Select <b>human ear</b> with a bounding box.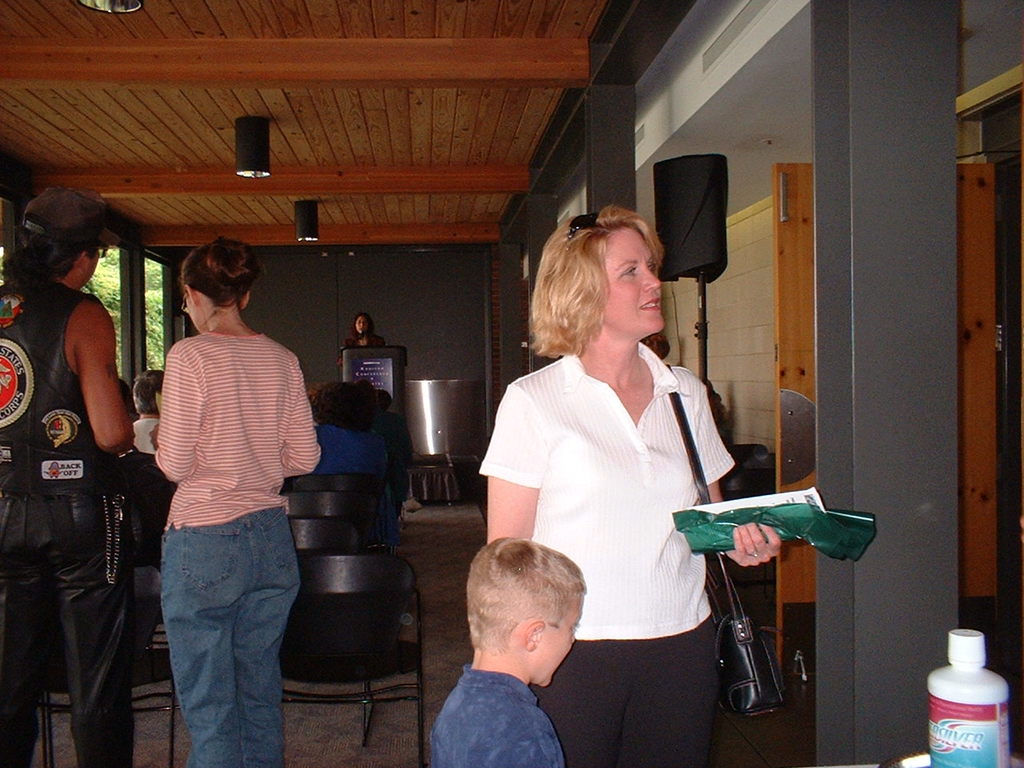
{"x1": 242, "y1": 290, "x2": 250, "y2": 312}.
